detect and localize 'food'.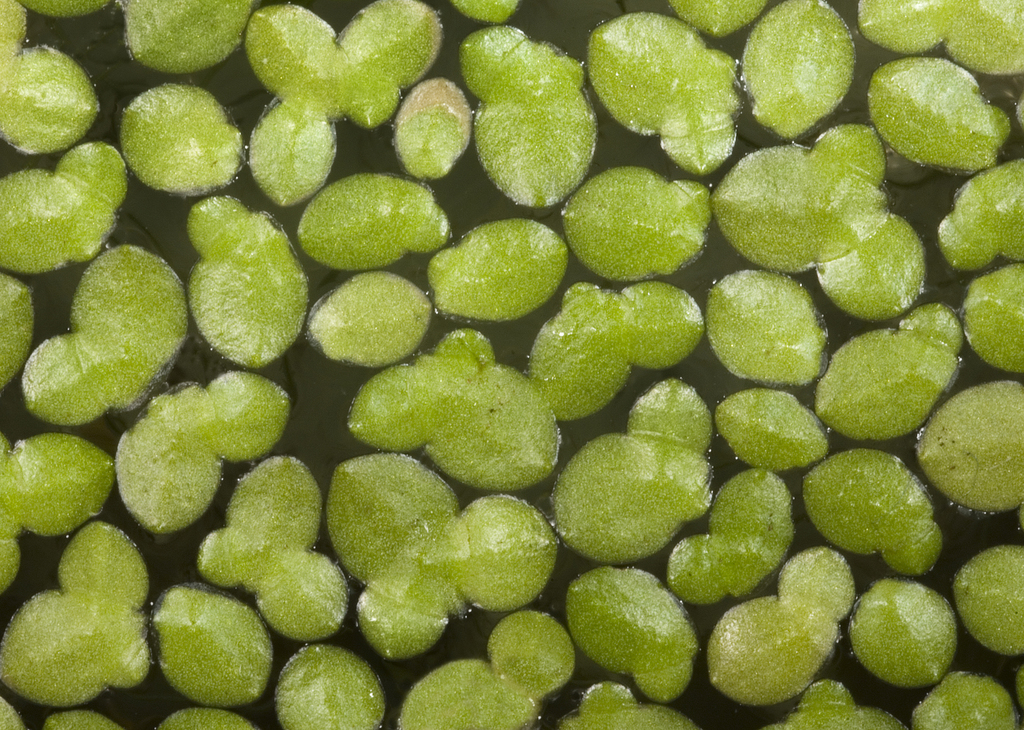
Localized at box(863, 574, 969, 699).
